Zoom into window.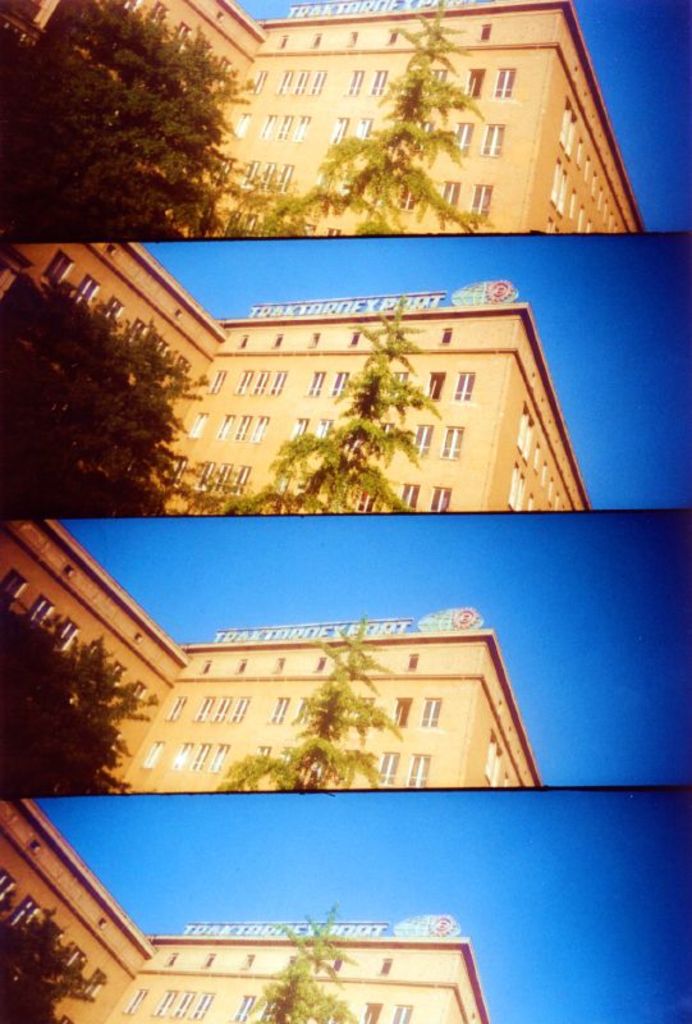
Zoom target: detection(203, 370, 225, 394).
